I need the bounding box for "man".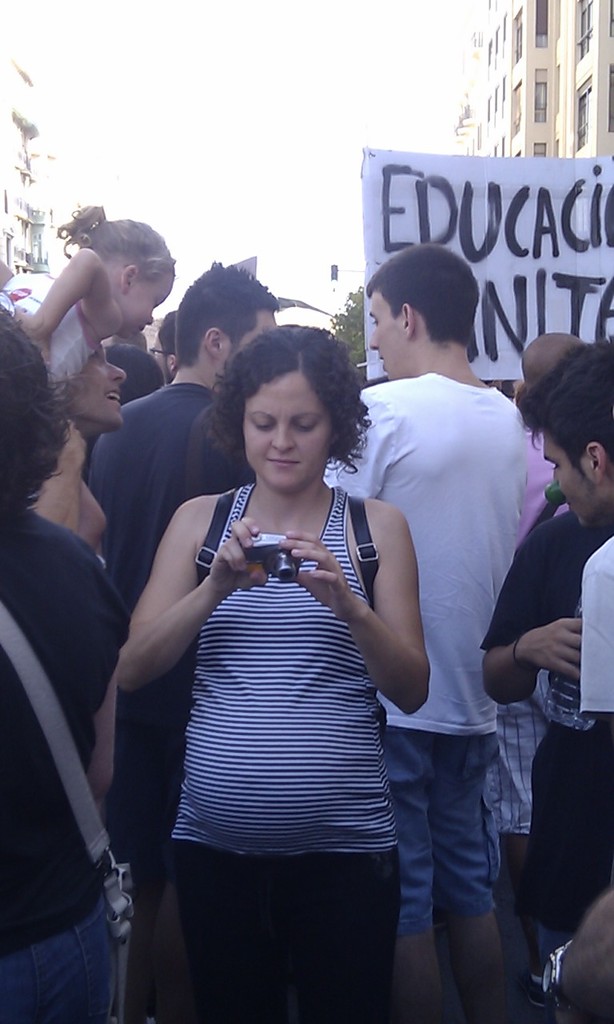
Here it is: 147, 311, 185, 382.
